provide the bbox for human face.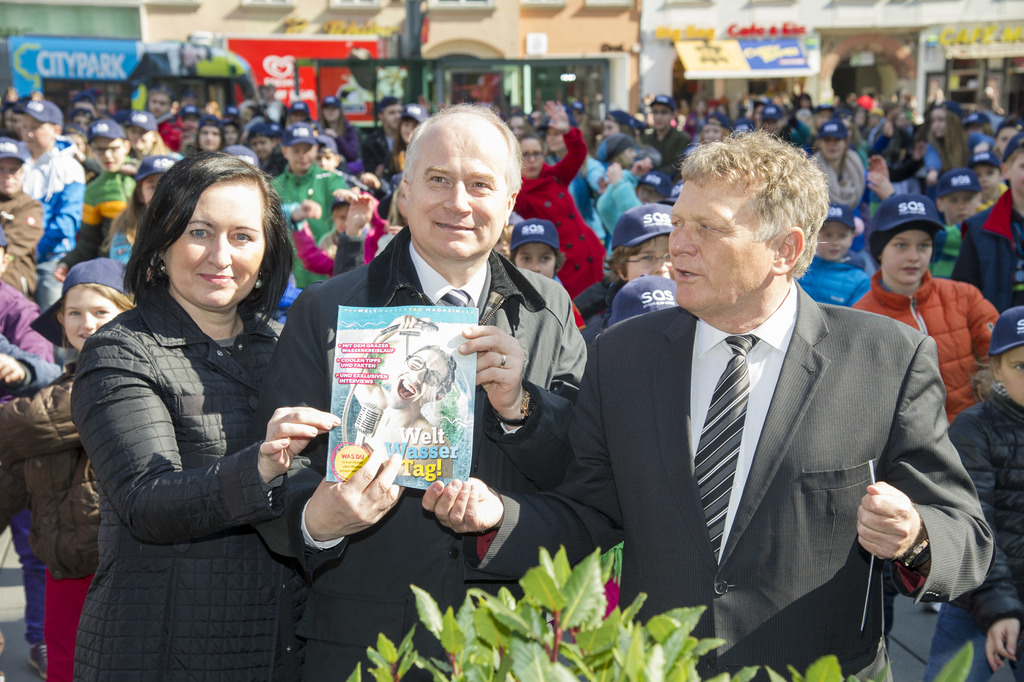
rect(974, 154, 1012, 194).
